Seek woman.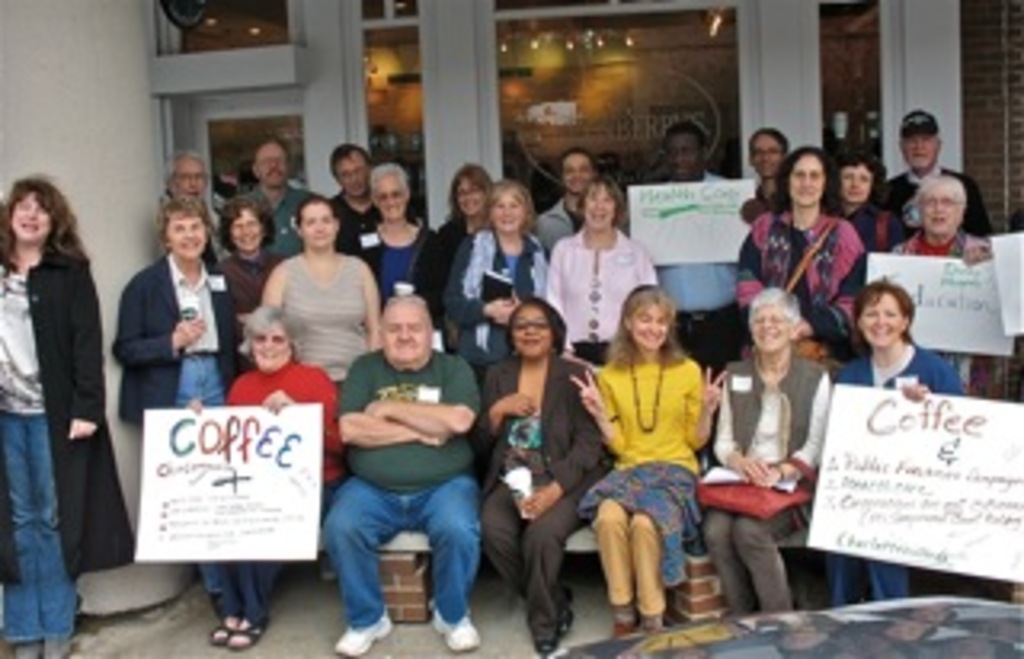
(left=477, top=294, right=608, bottom=656).
